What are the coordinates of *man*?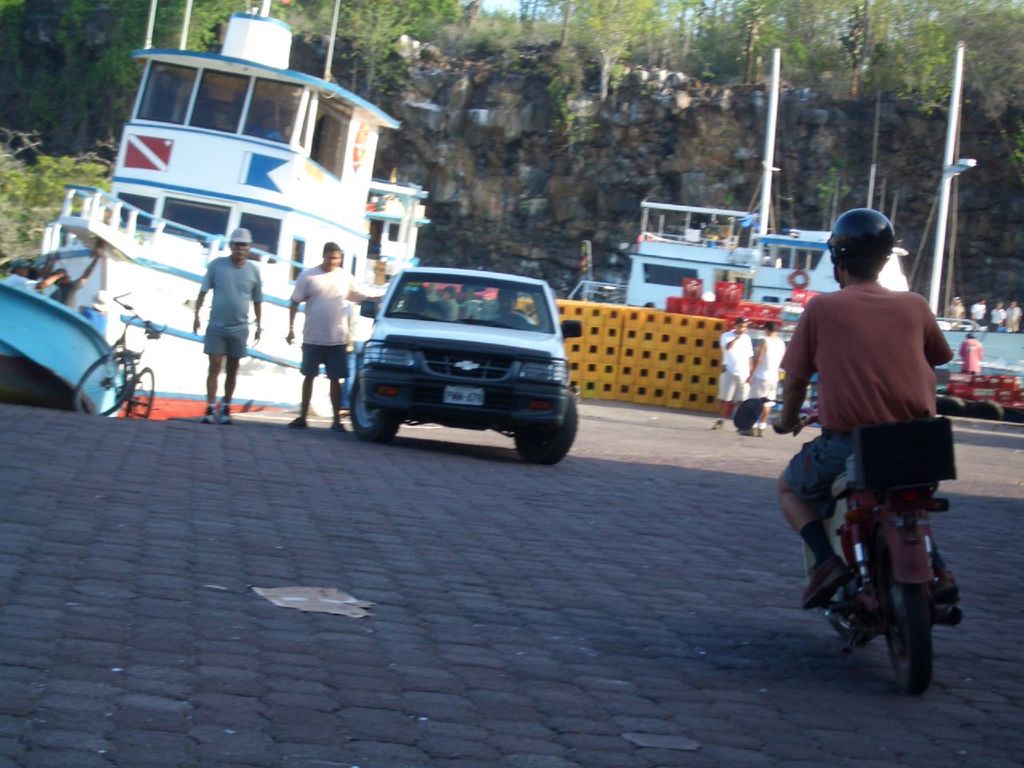
x1=716, y1=314, x2=750, y2=438.
